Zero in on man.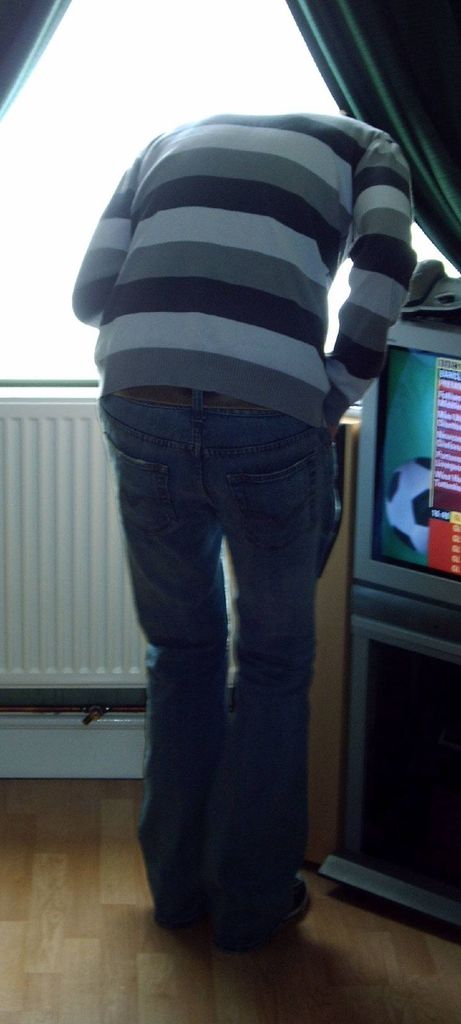
Zeroed in: <bbox>61, 96, 409, 993</bbox>.
